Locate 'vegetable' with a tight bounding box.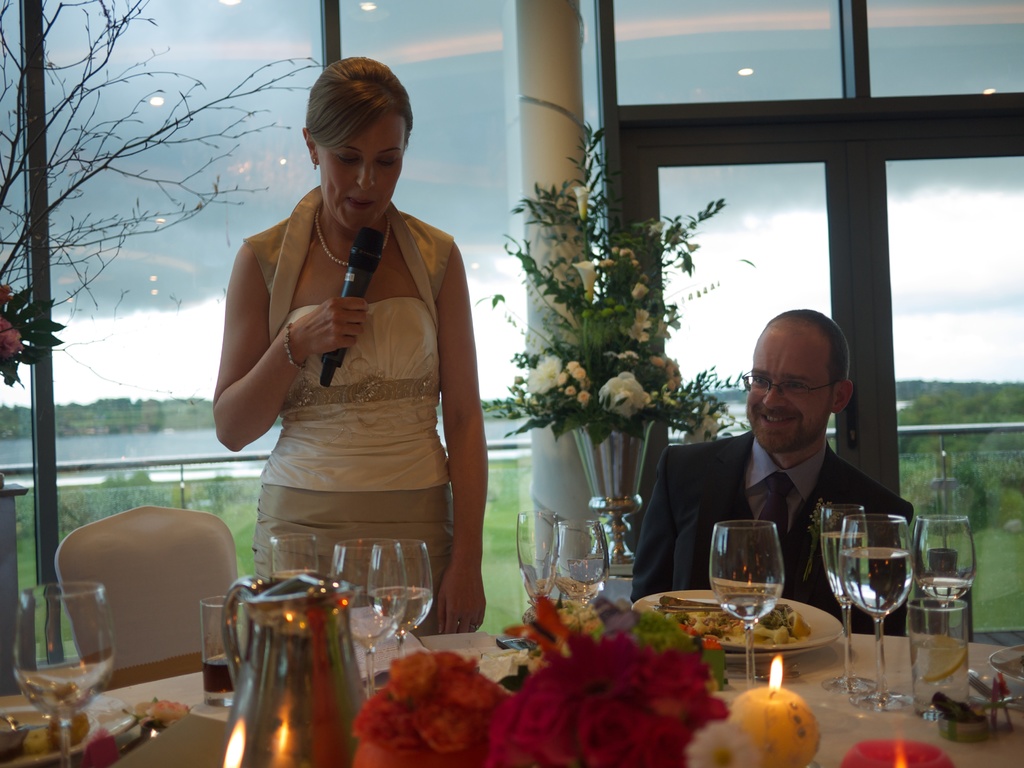
bbox=(790, 618, 808, 637).
